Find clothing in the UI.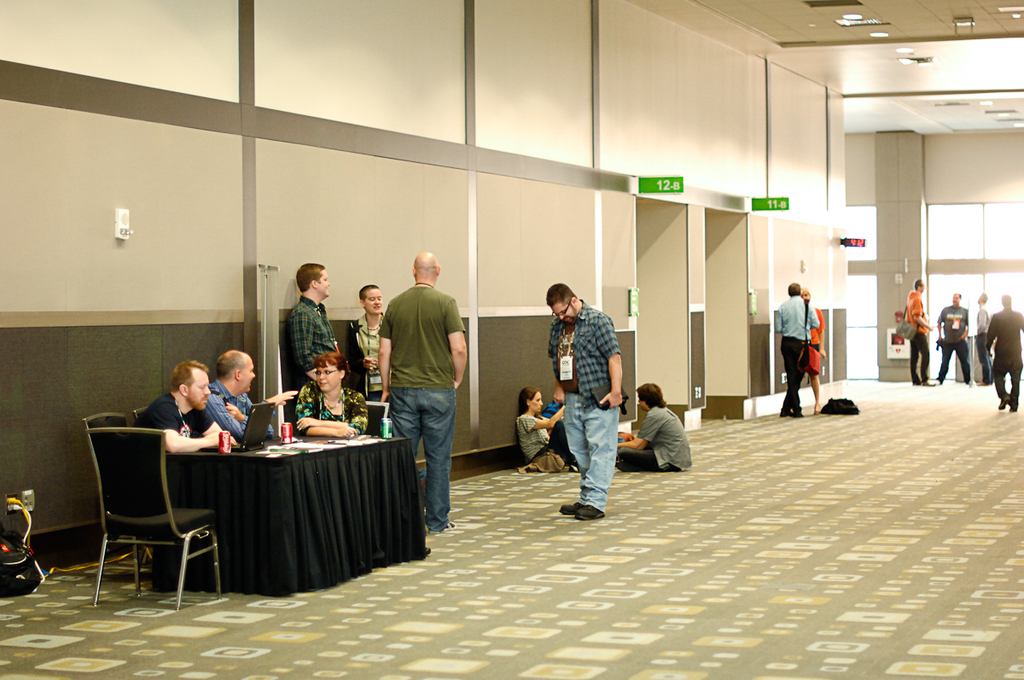
UI element at 908 286 928 385.
